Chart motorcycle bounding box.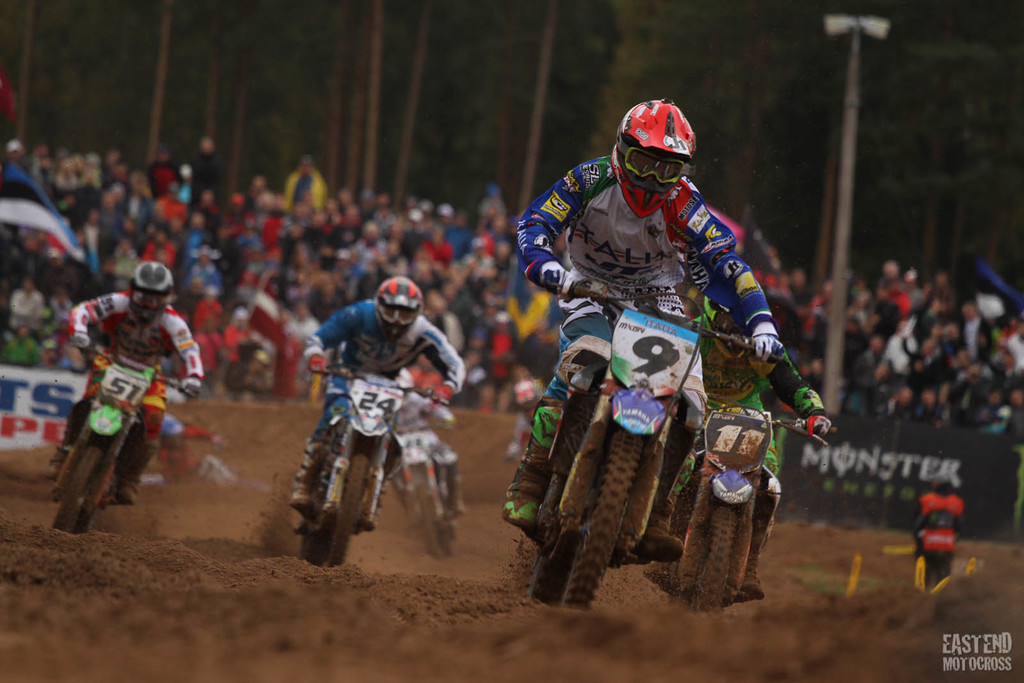
Charted: crop(529, 284, 781, 612).
